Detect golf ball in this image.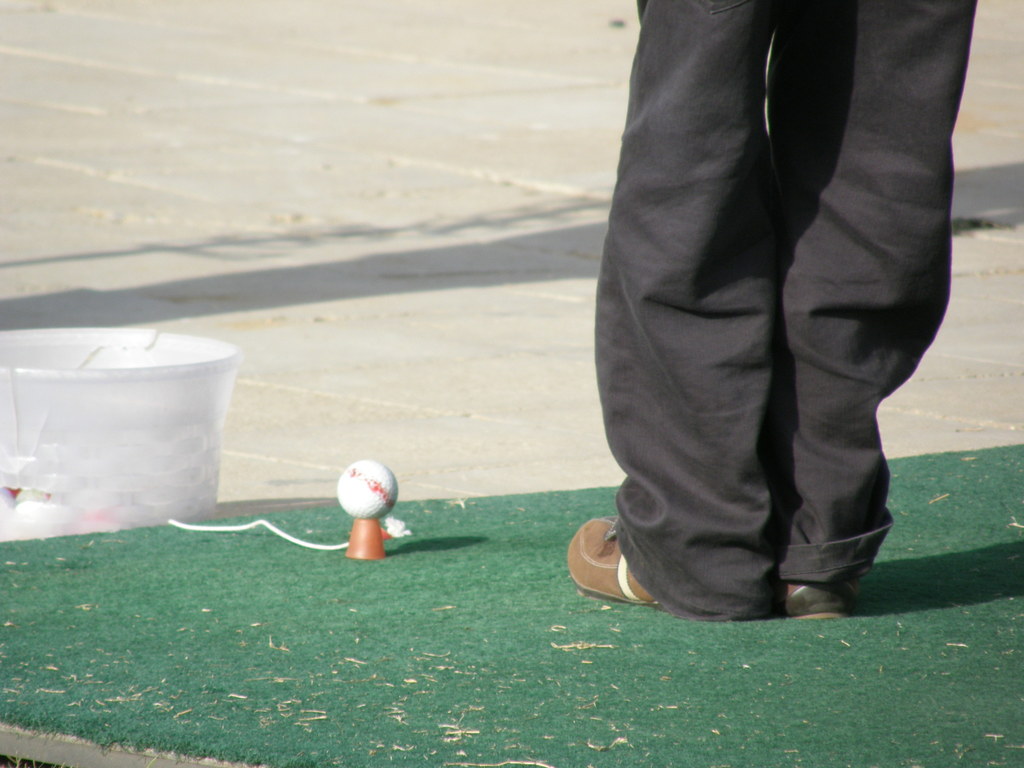
Detection: {"left": 330, "top": 458, "right": 401, "bottom": 516}.
